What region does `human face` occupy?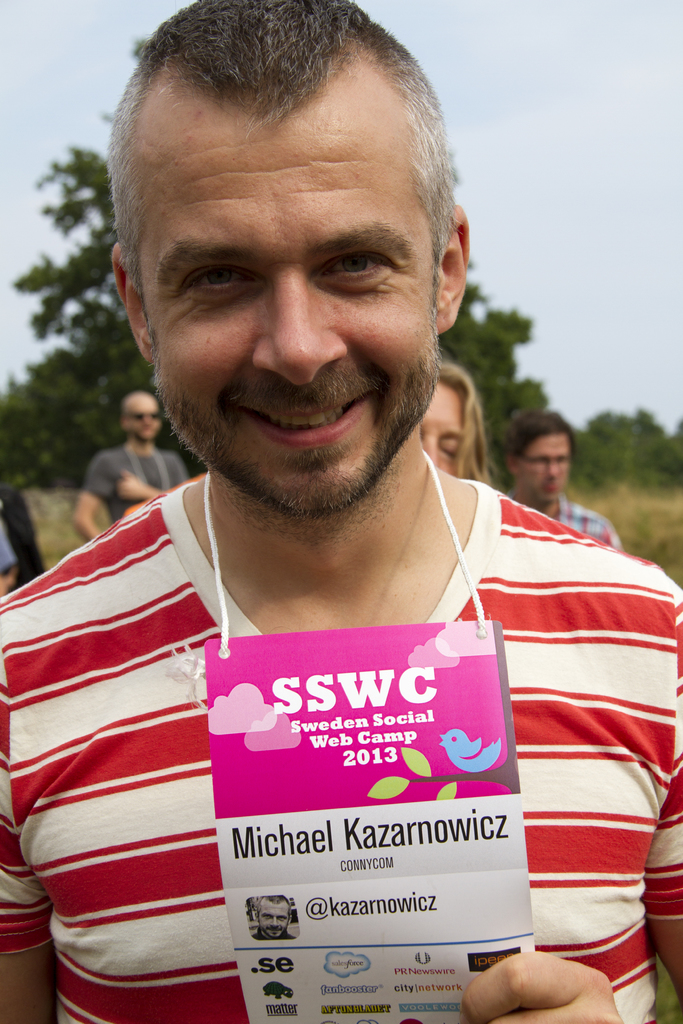
[520,431,571,502].
